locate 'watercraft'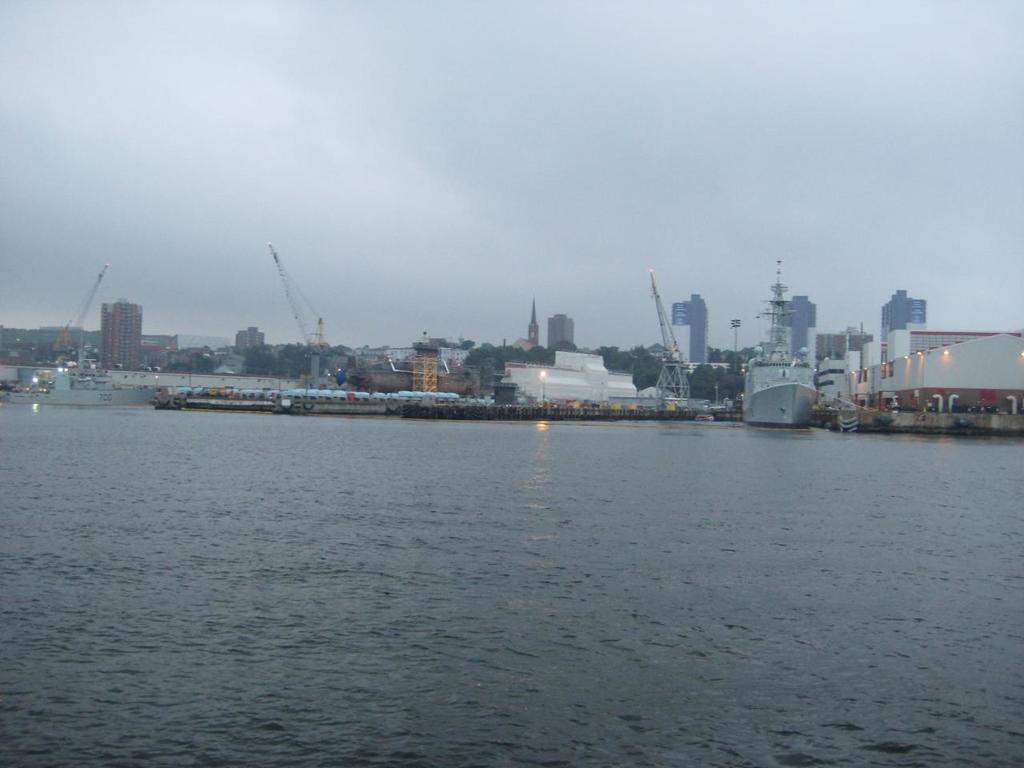
region(280, 394, 388, 414)
